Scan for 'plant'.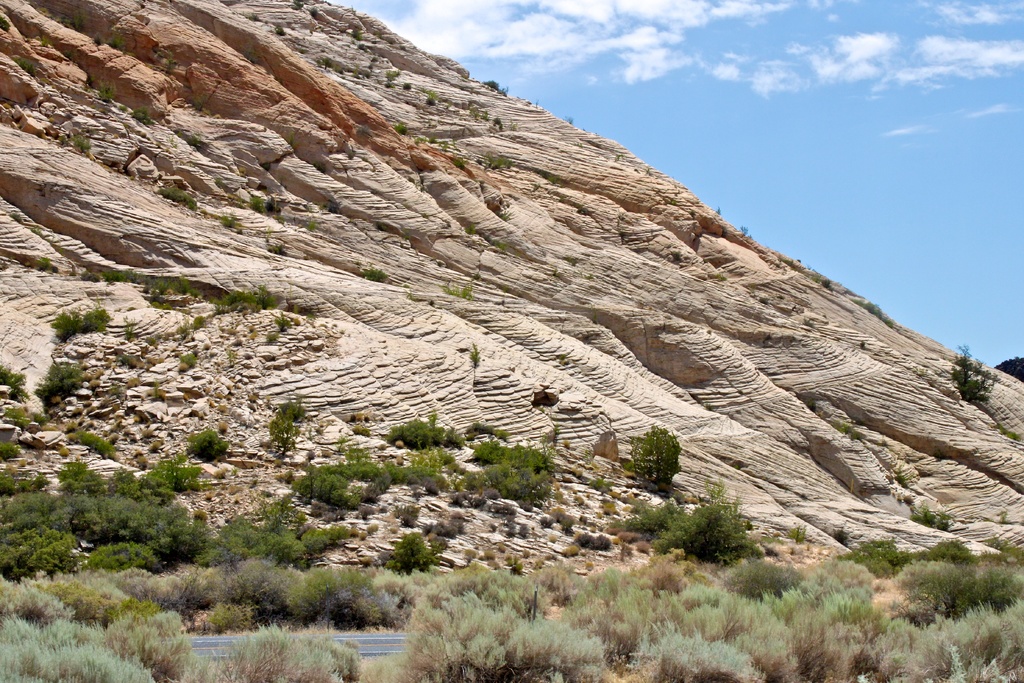
Scan result: box=[388, 67, 400, 77].
